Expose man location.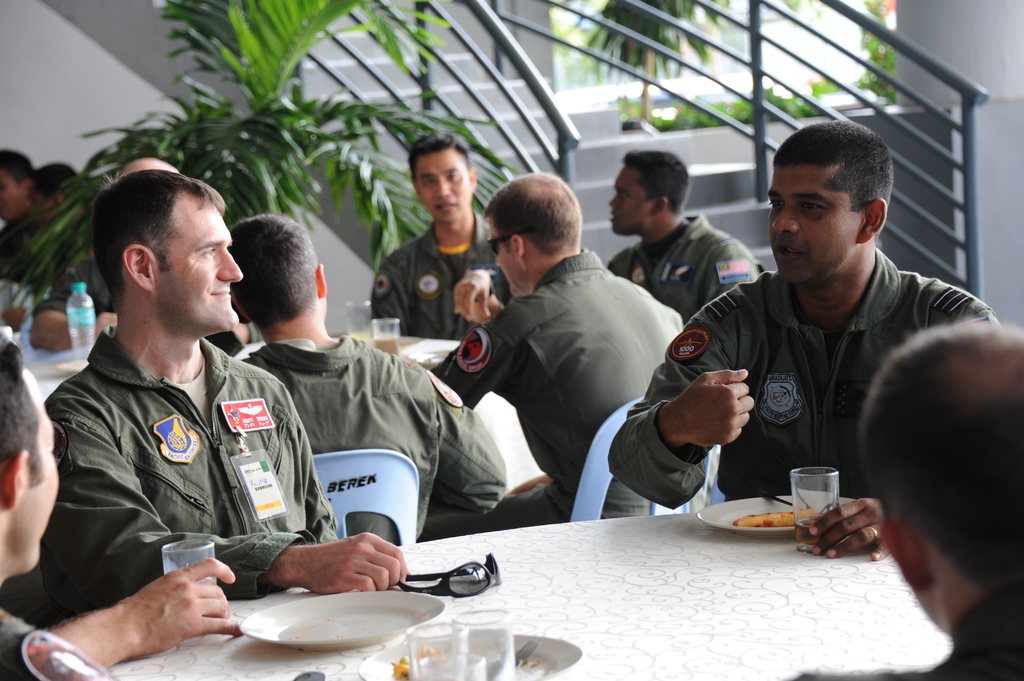
Exposed at [237,219,508,546].
